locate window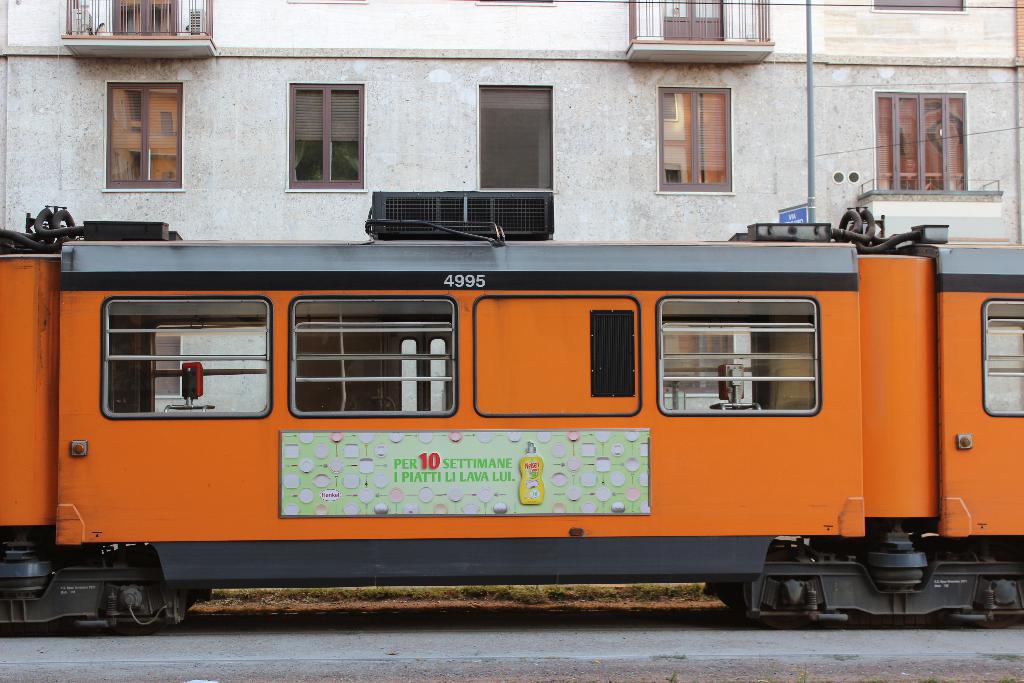
region(872, 94, 973, 190)
